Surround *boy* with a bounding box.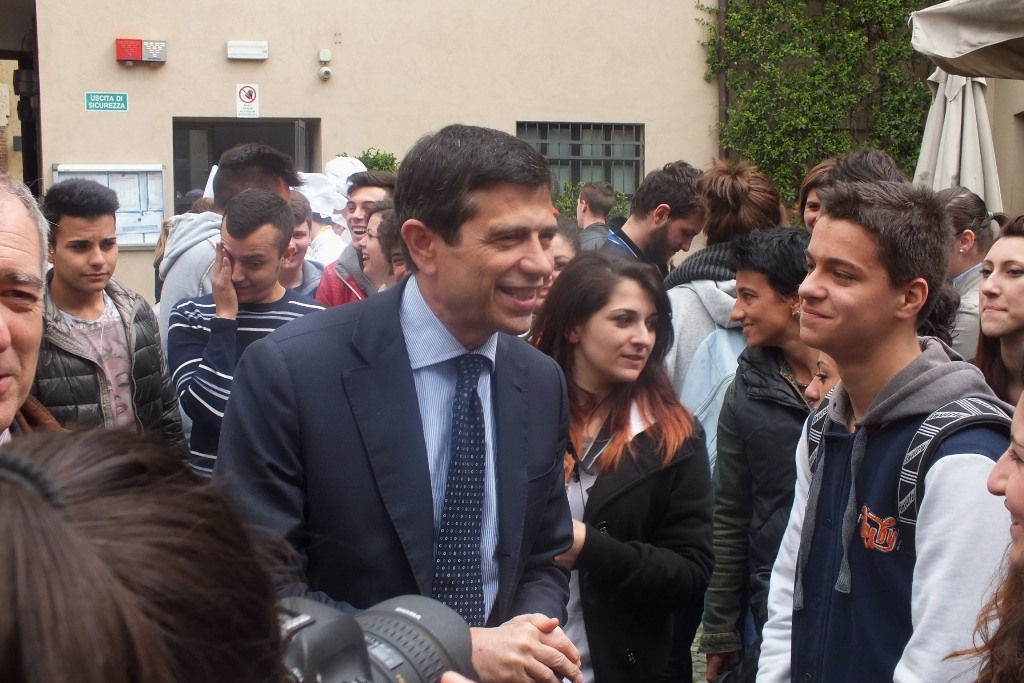
bbox(683, 224, 841, 679).
